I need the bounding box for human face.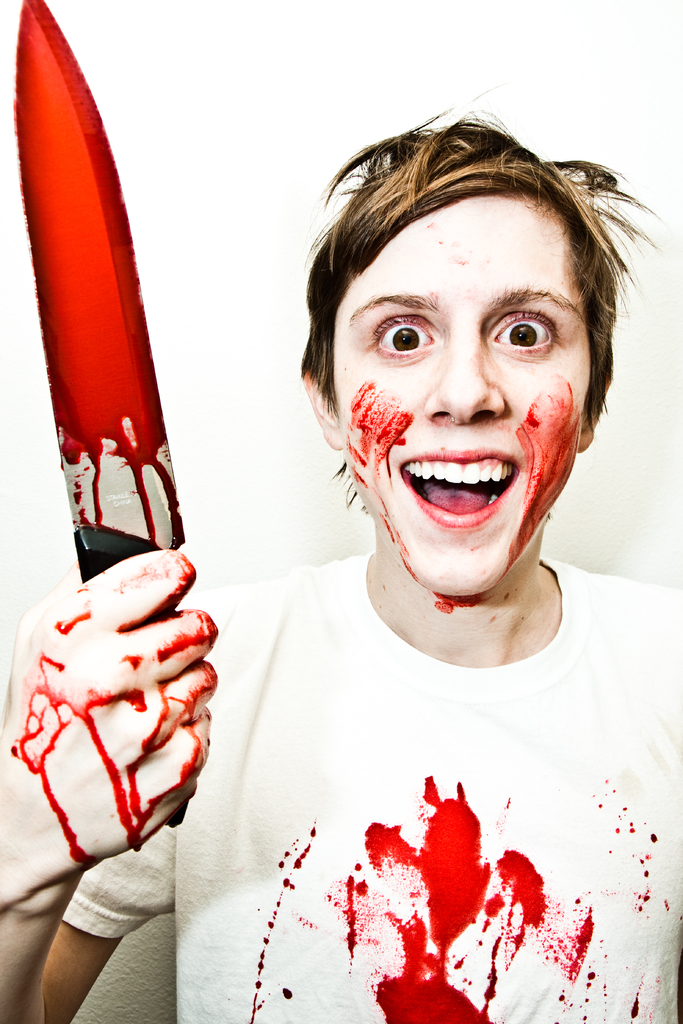
Here it is: (x1=337, y1=194, x2=589, y2=596).
